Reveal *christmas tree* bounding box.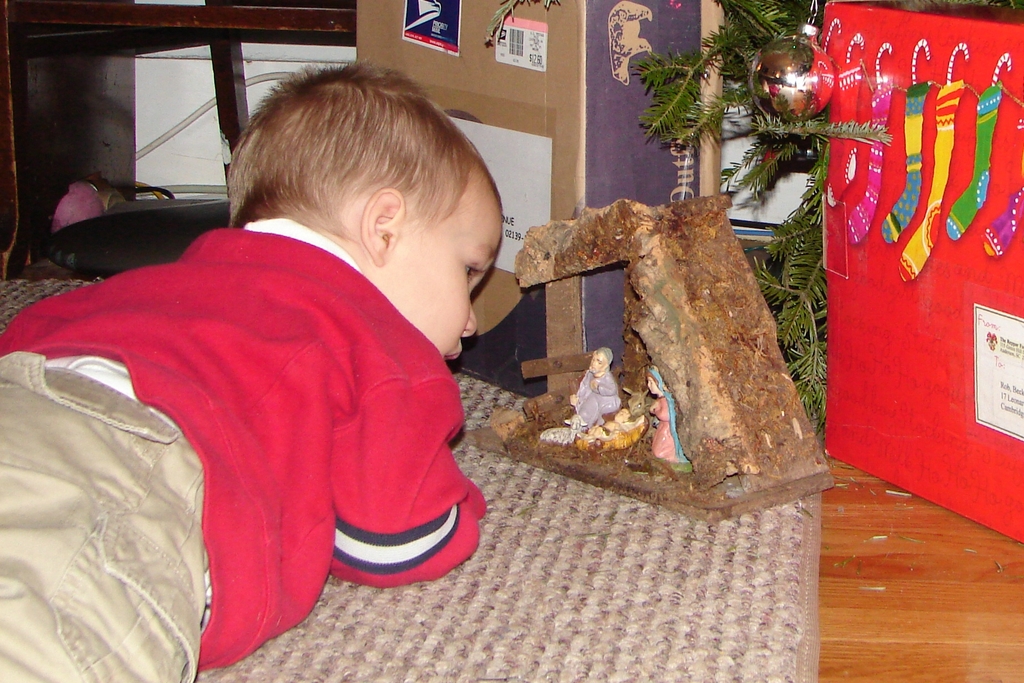
Revealed: 630 0 1011 442.
